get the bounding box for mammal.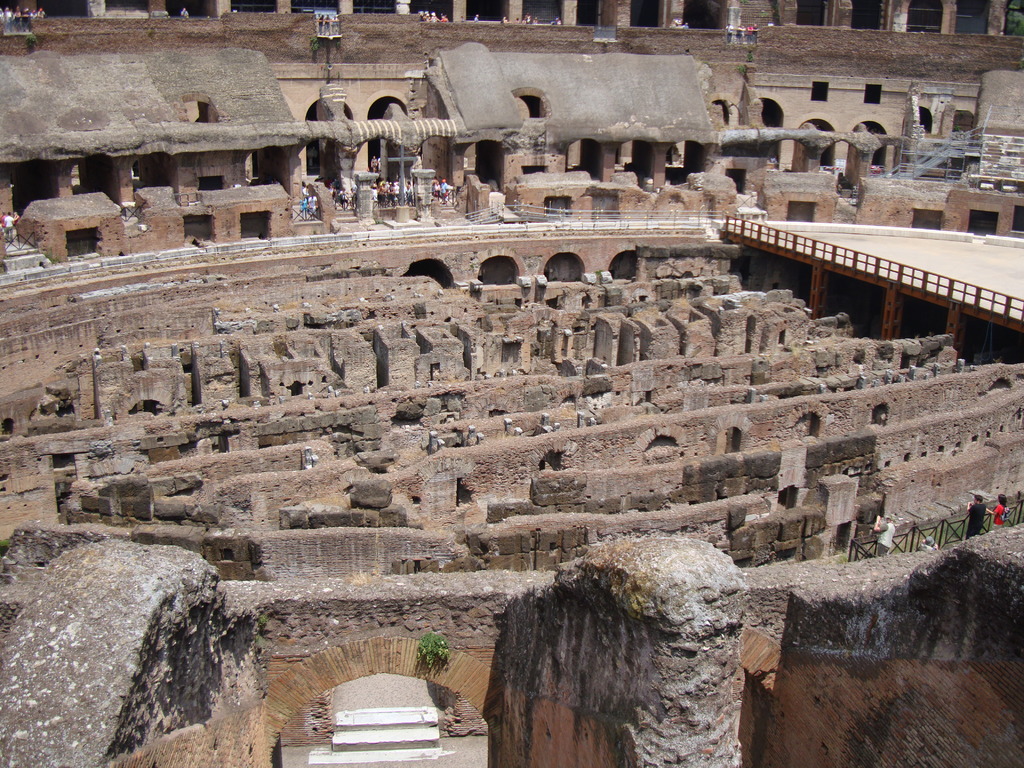
box=[427, 10, 434, 21].
